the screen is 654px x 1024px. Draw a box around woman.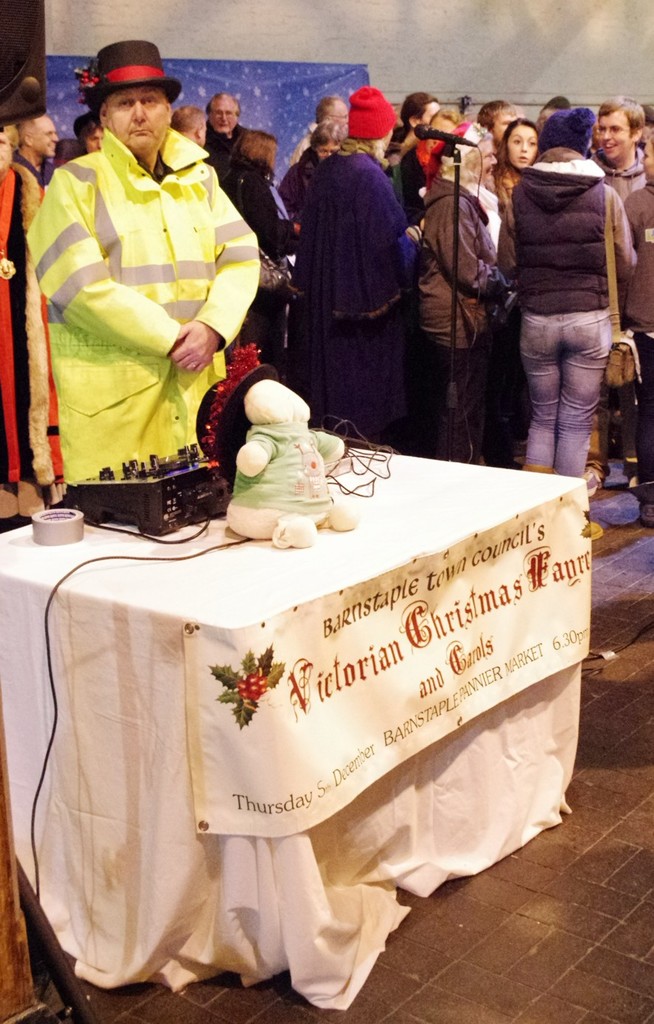
[x1=291, y1=86, x2=397, y2=407].
